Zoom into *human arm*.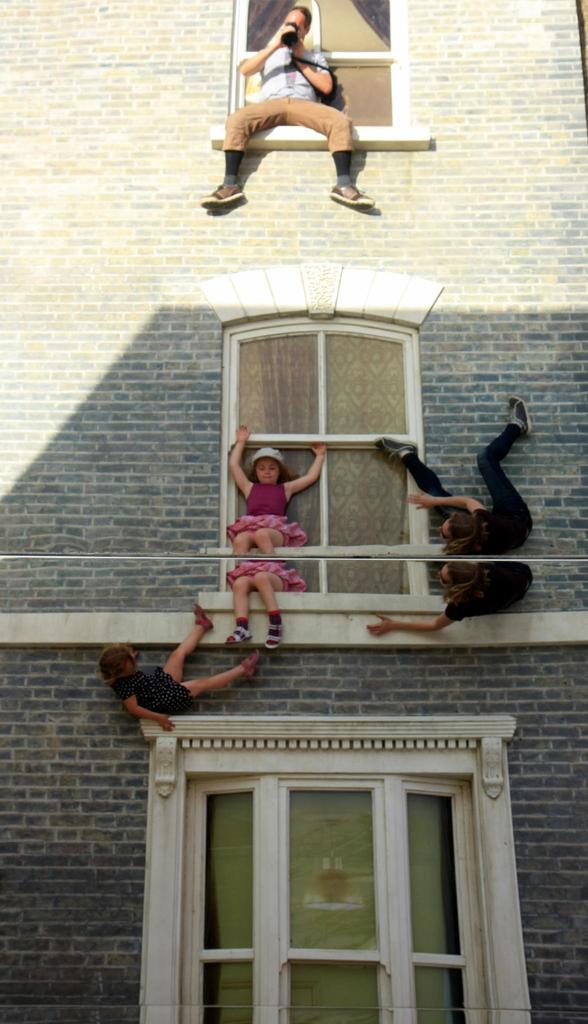
Zoom target: bbox=[367, 604, 473, 636].
